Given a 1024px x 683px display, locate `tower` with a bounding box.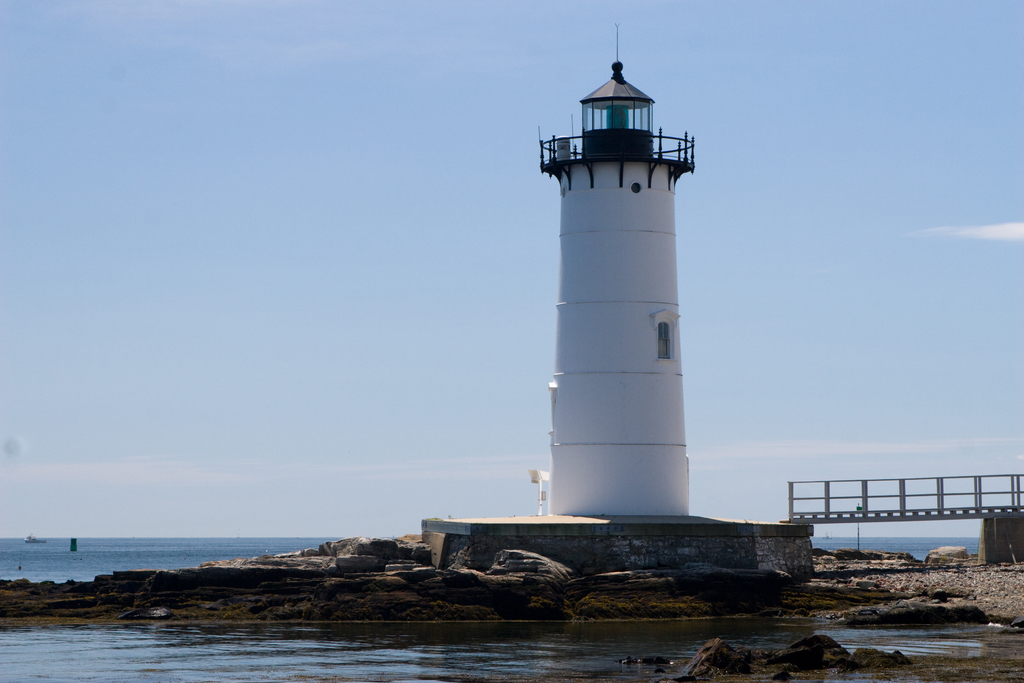
Located: [left=538, top=24, right=696, bottom=519].
